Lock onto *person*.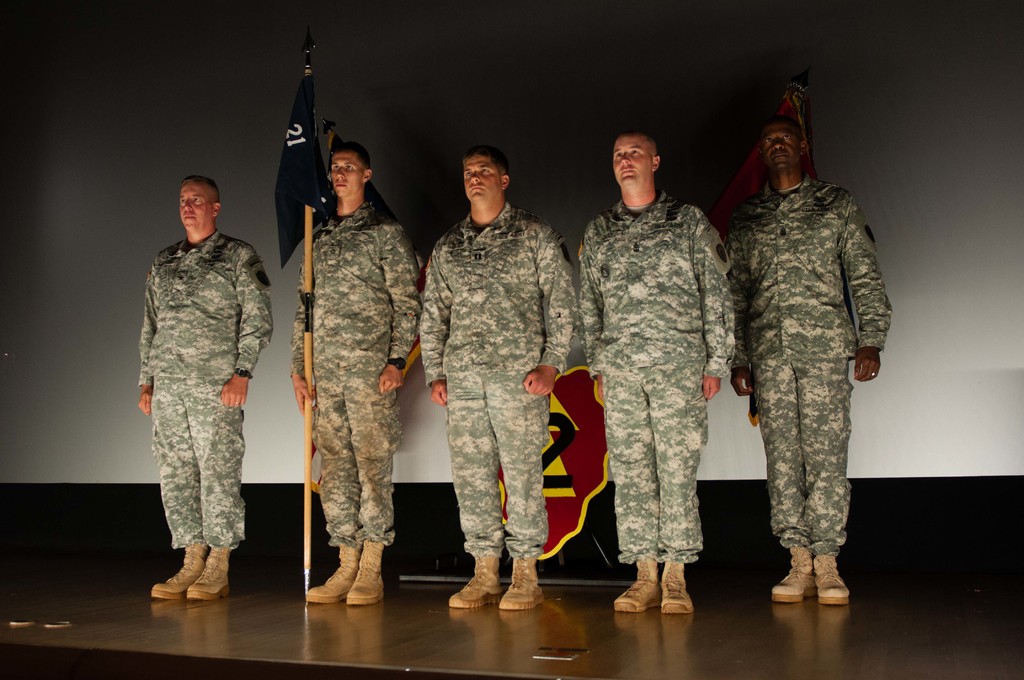
Locked: bbox=[728, 117, 891, 604].
